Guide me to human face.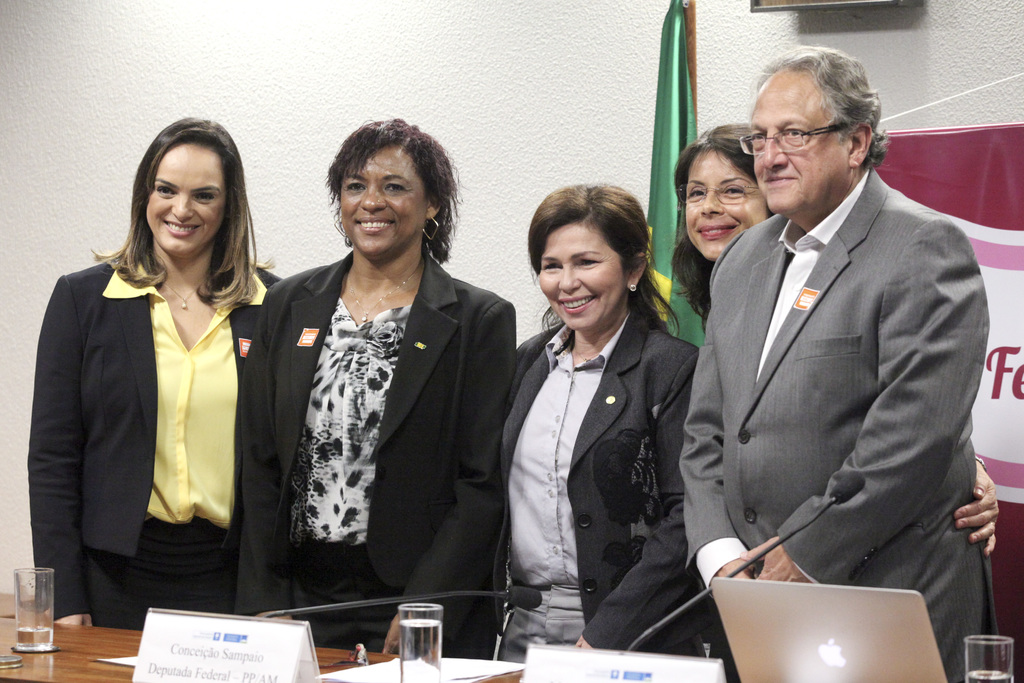
Guidance: left=342, top=146, right=425, bottom=255.
